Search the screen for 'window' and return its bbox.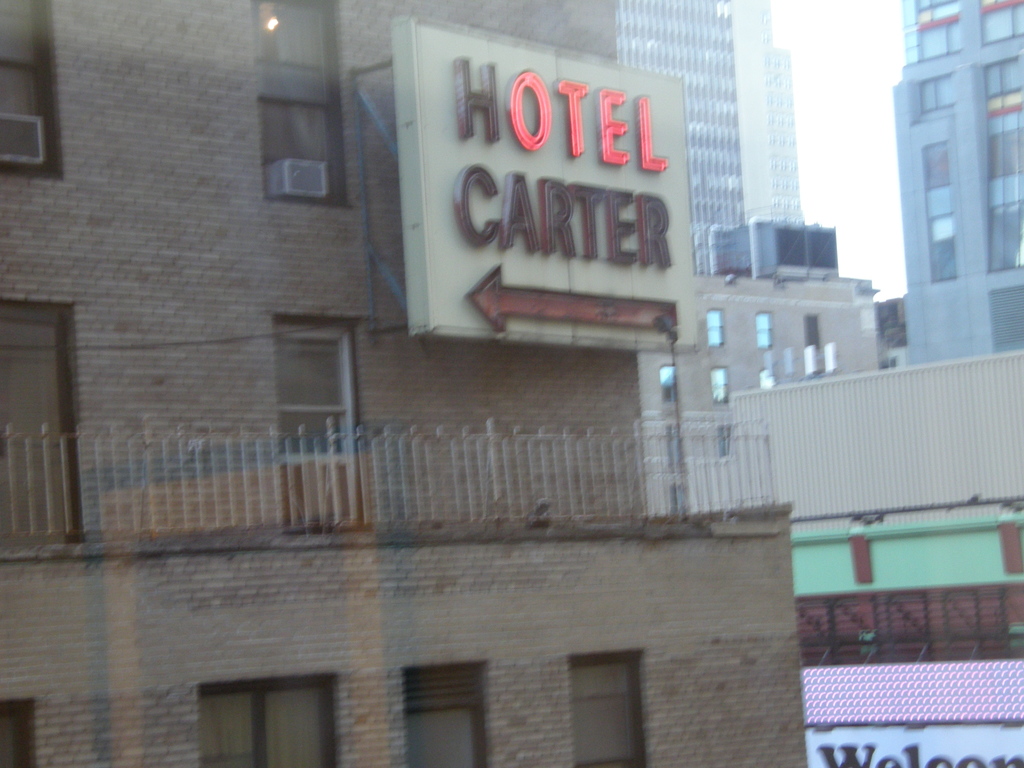
Found: 564/651/653/767.
